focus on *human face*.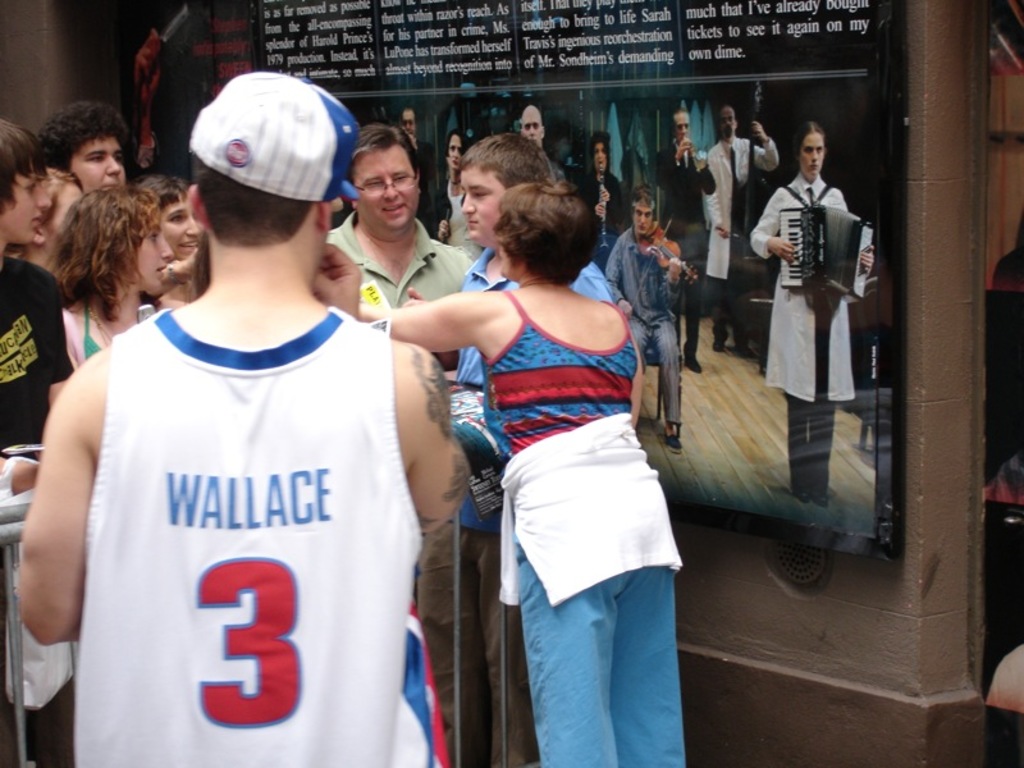
Focused at box(398, 105, 417, 134).
